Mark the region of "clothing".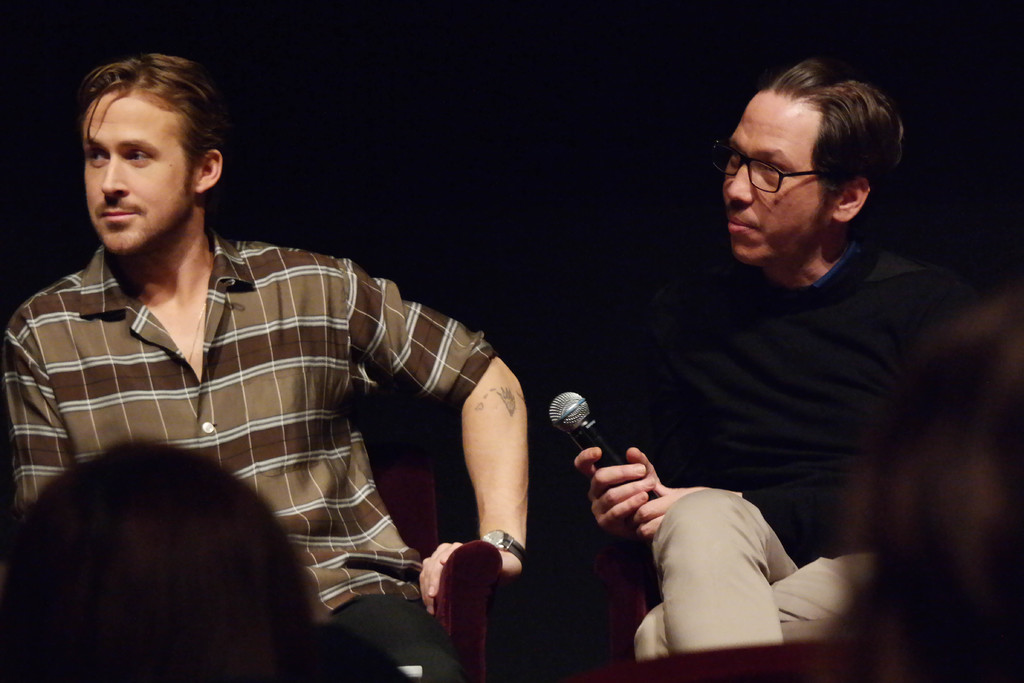
Region: 0/243/496/682.
